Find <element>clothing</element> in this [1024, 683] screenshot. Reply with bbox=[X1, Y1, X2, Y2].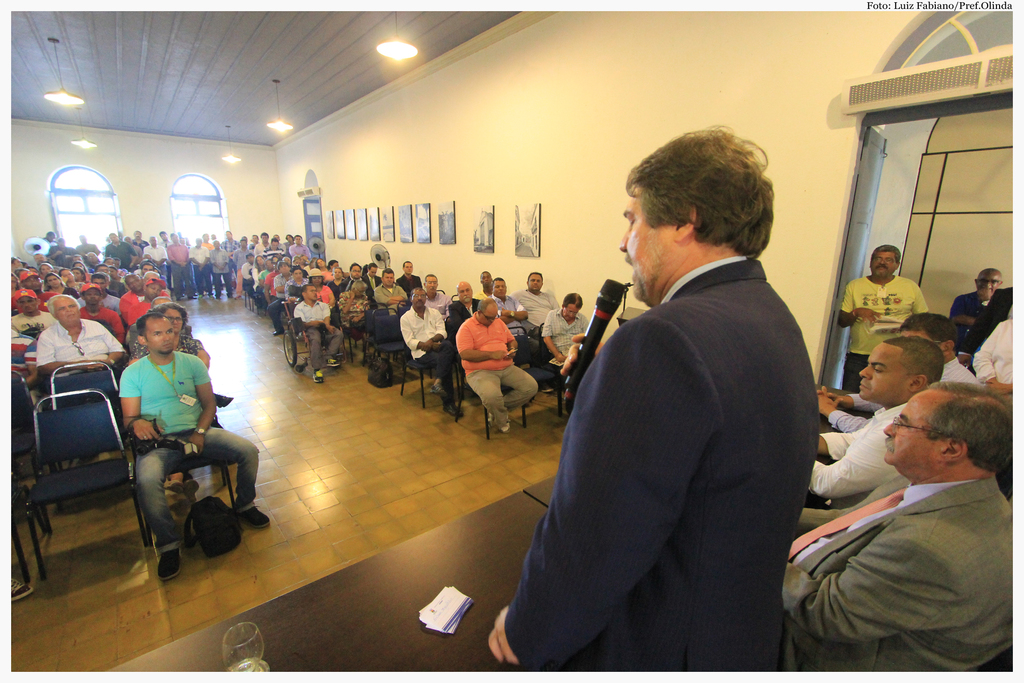
bbox=[100, 238, 134, 269].
